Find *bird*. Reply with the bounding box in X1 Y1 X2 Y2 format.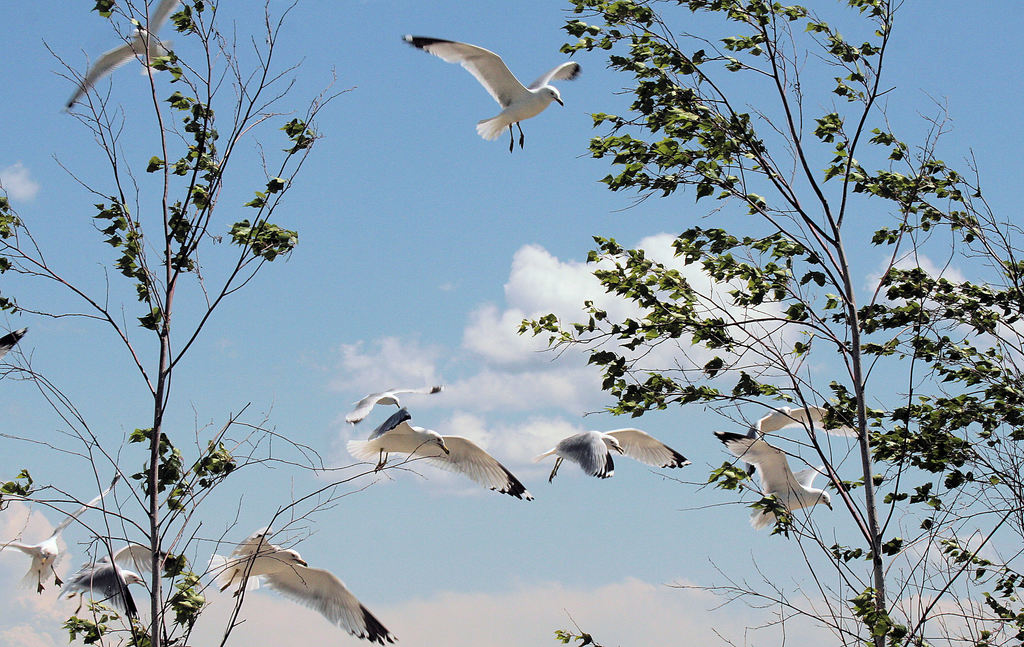
703 427 836 535.
